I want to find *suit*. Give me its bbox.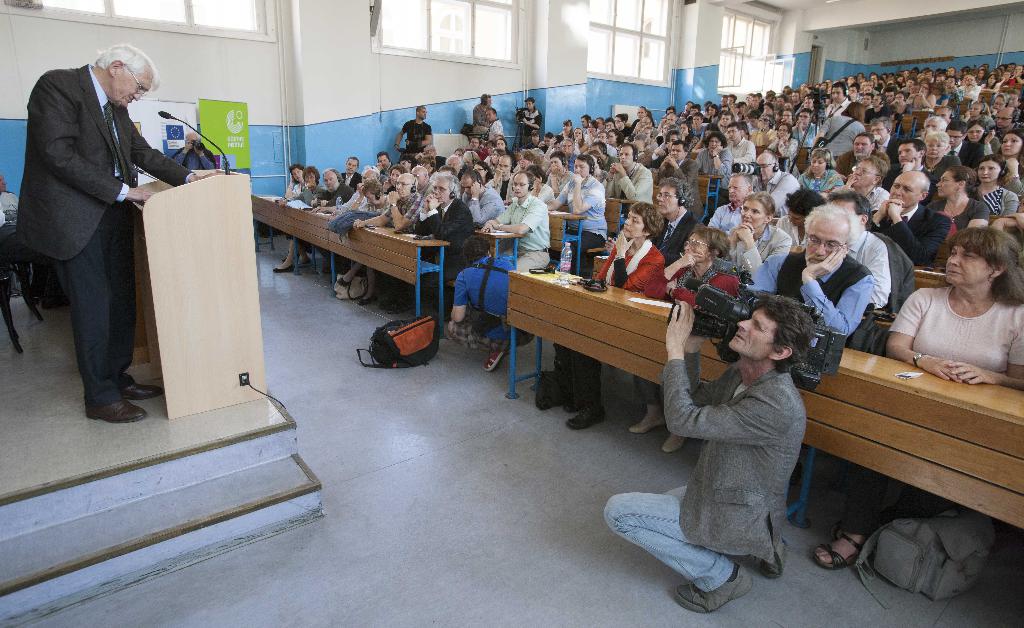
[656, 348, 808, 558].
